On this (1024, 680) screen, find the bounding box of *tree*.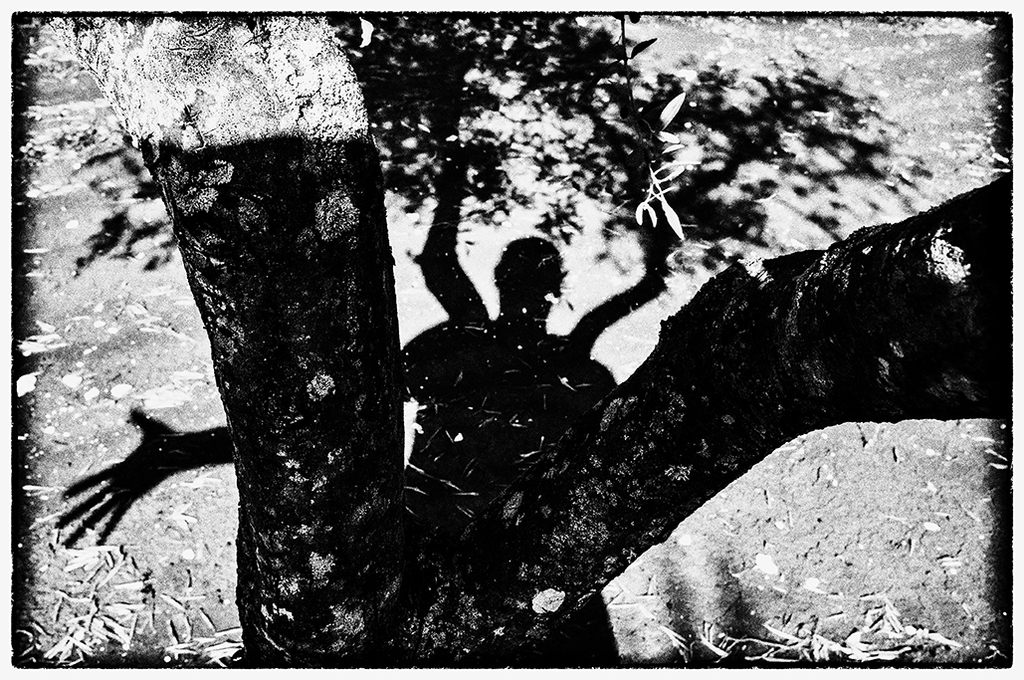
Bounding box: [40,15,1011,669].
